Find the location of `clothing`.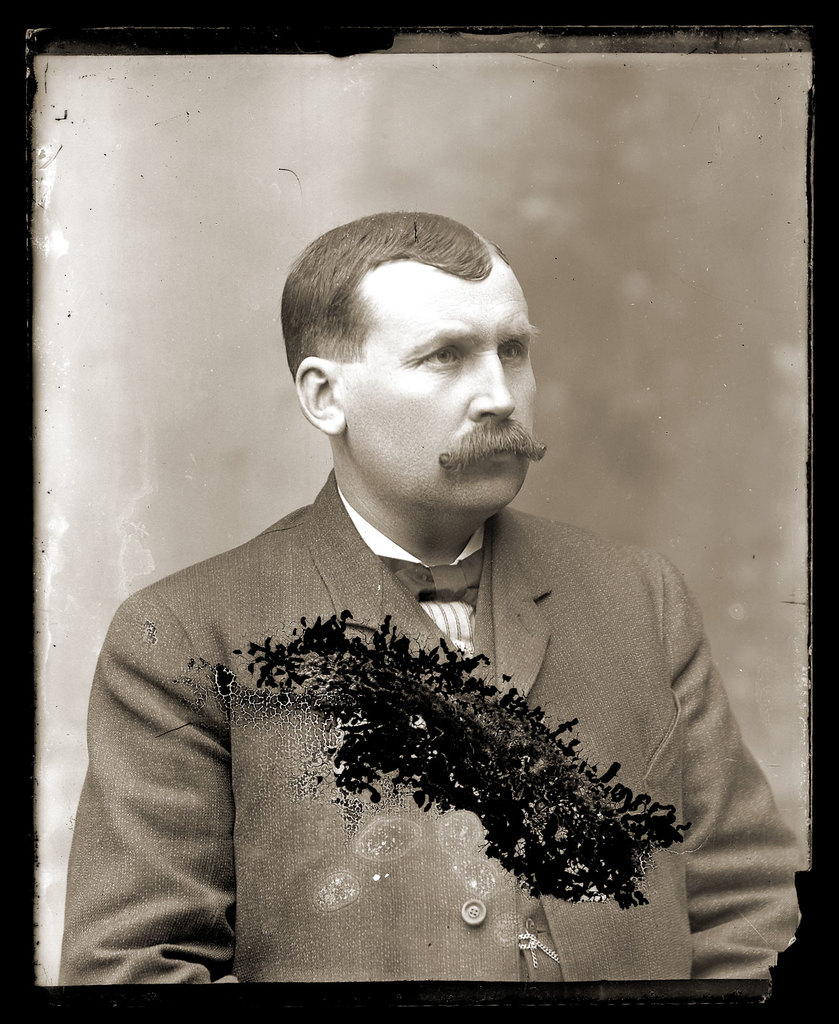
Location: <box>61,478,767,969</box>.
